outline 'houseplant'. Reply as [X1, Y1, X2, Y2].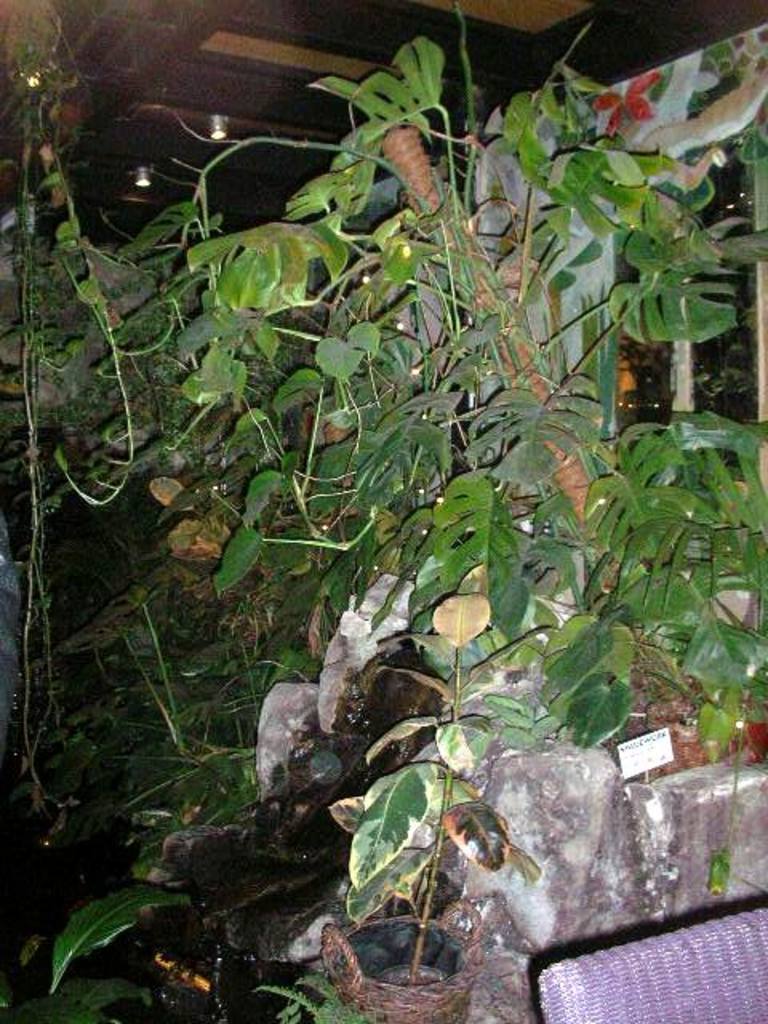
[310, 555, 562, 1022].
